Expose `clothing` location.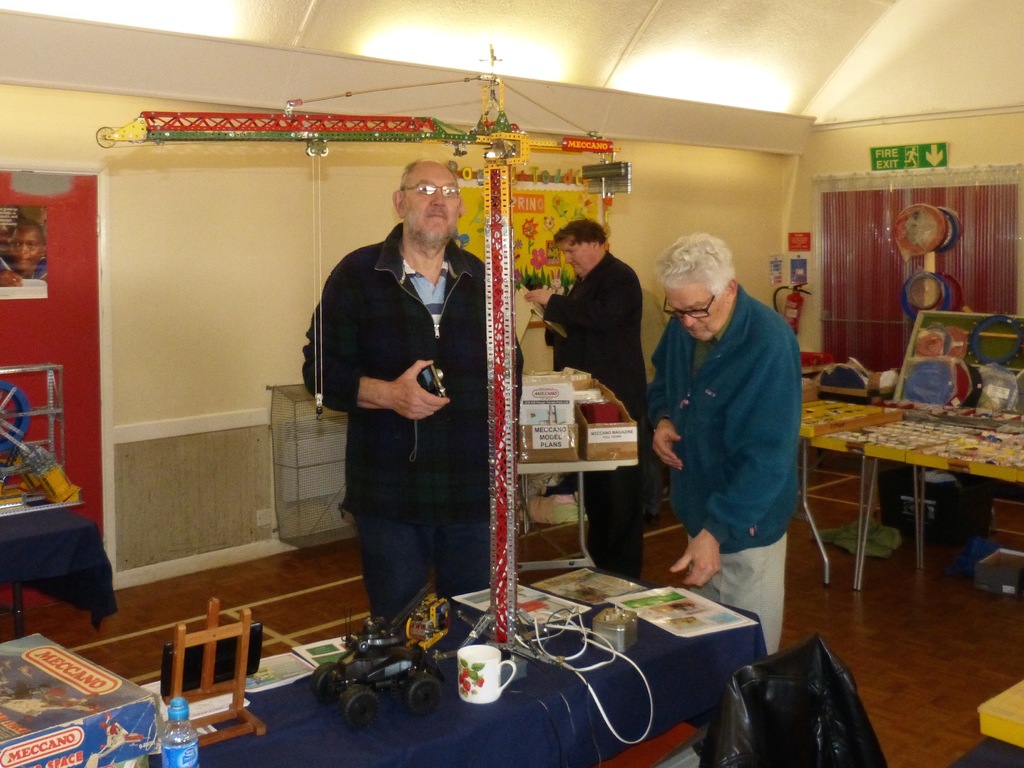
Exposed at box(641, 229, 808, 596).
